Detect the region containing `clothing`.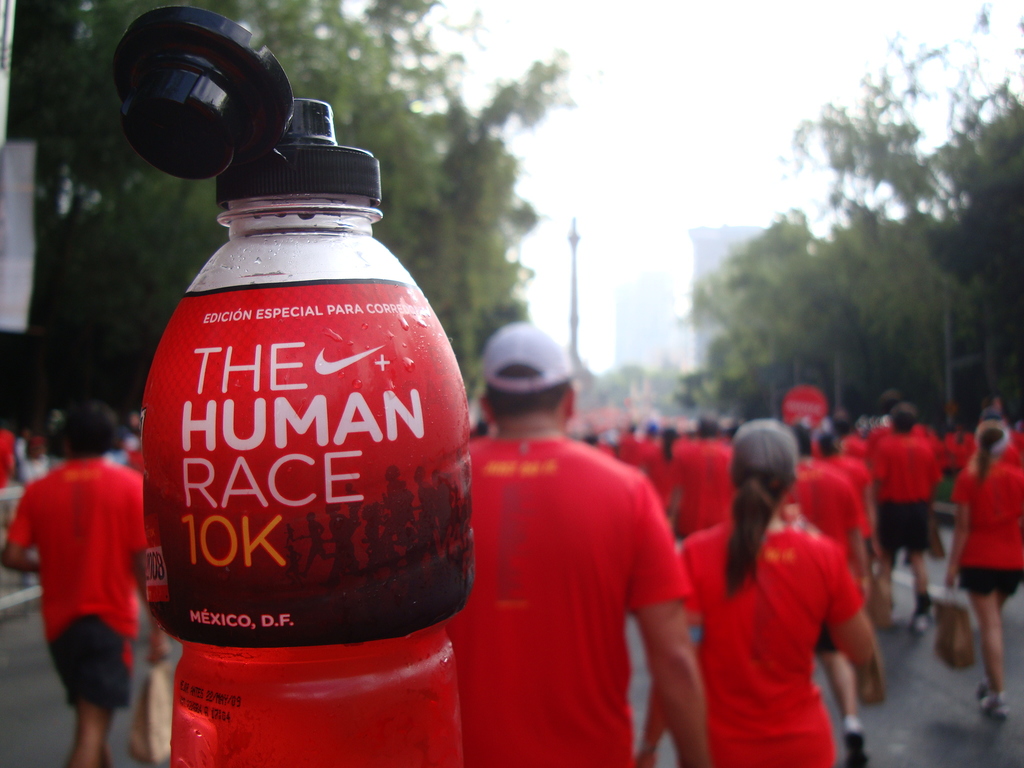
432 431 689 758.
